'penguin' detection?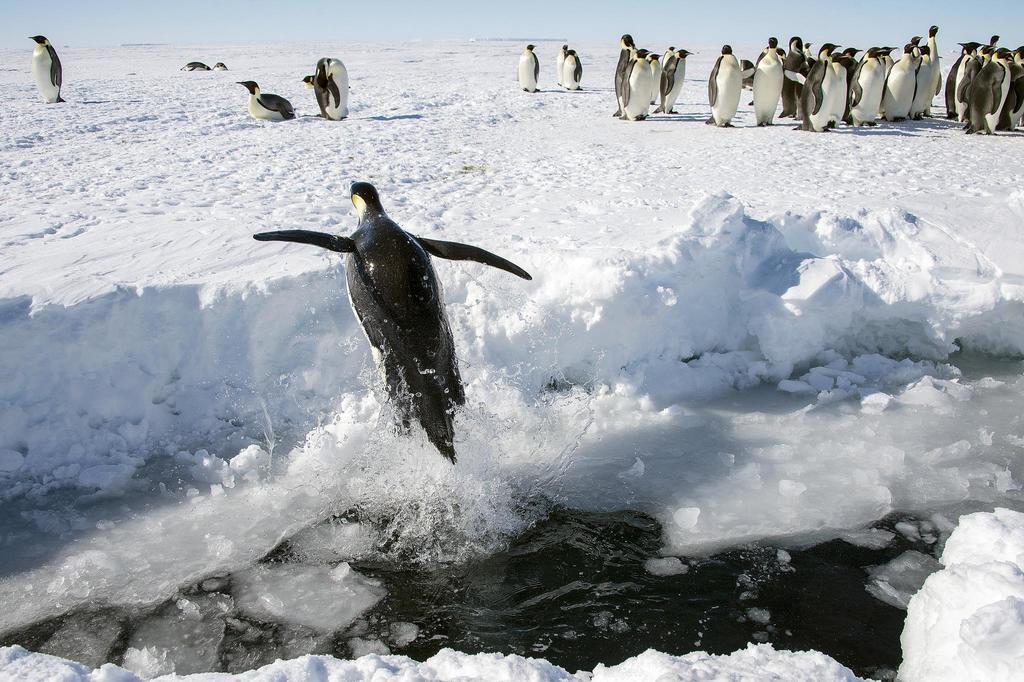
[x1=785, y1=35, x2=811, y2=119]
